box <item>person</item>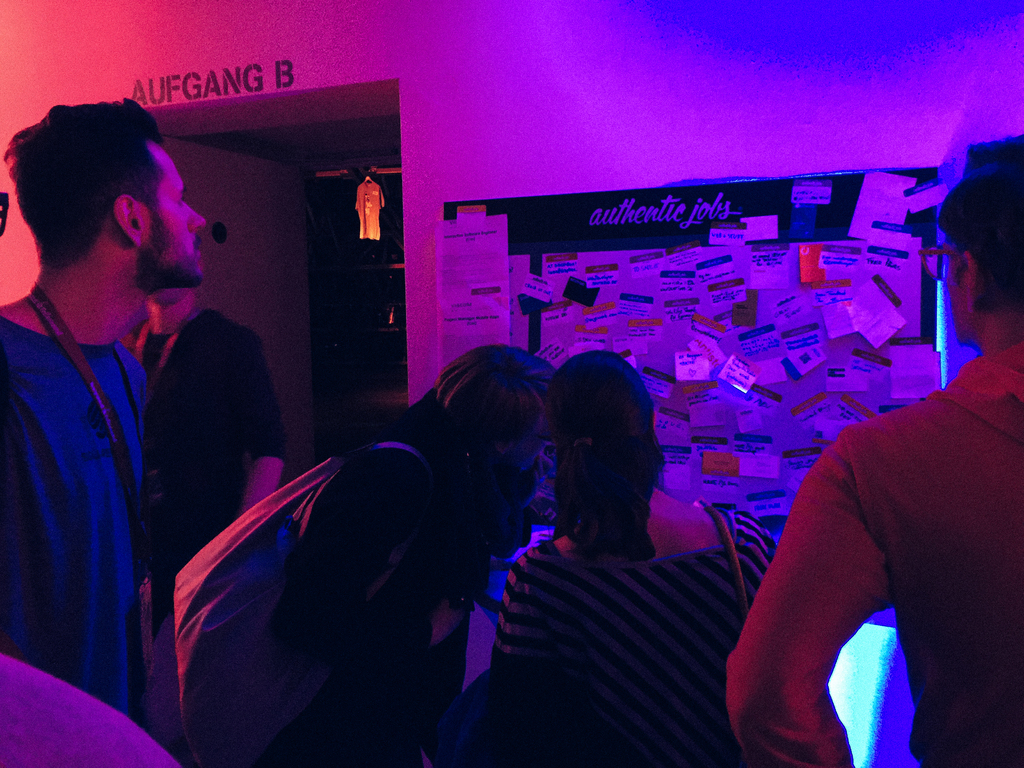
bbox=[0, 107, 211, 734]
